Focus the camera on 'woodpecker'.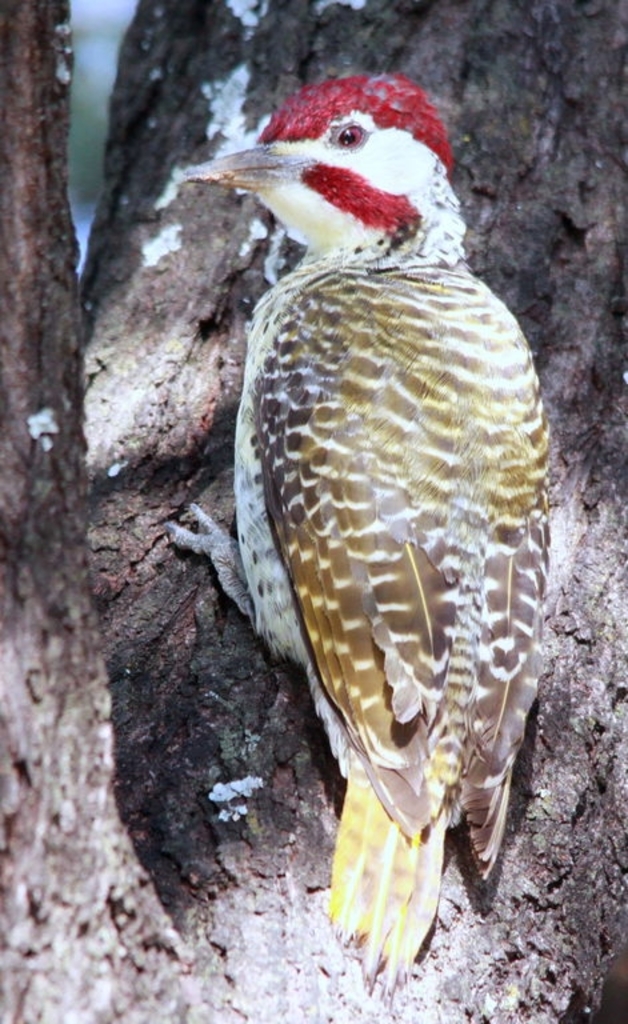
Focus region: rect(161, 73, 553, 996).
